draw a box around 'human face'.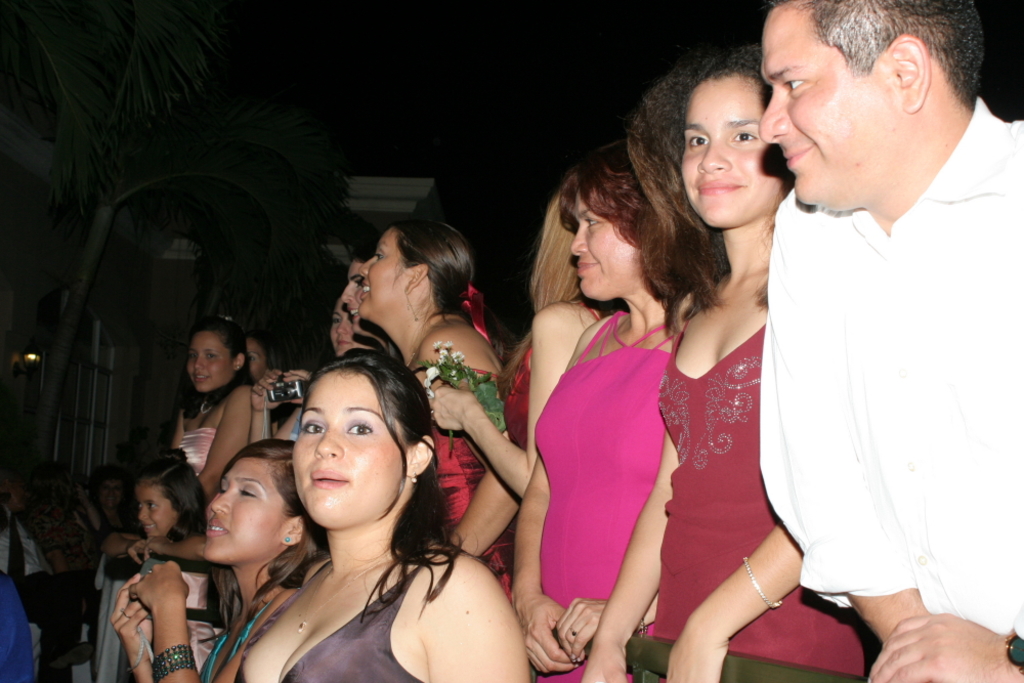
[left=761, top=0, right=910, bottom=204].
